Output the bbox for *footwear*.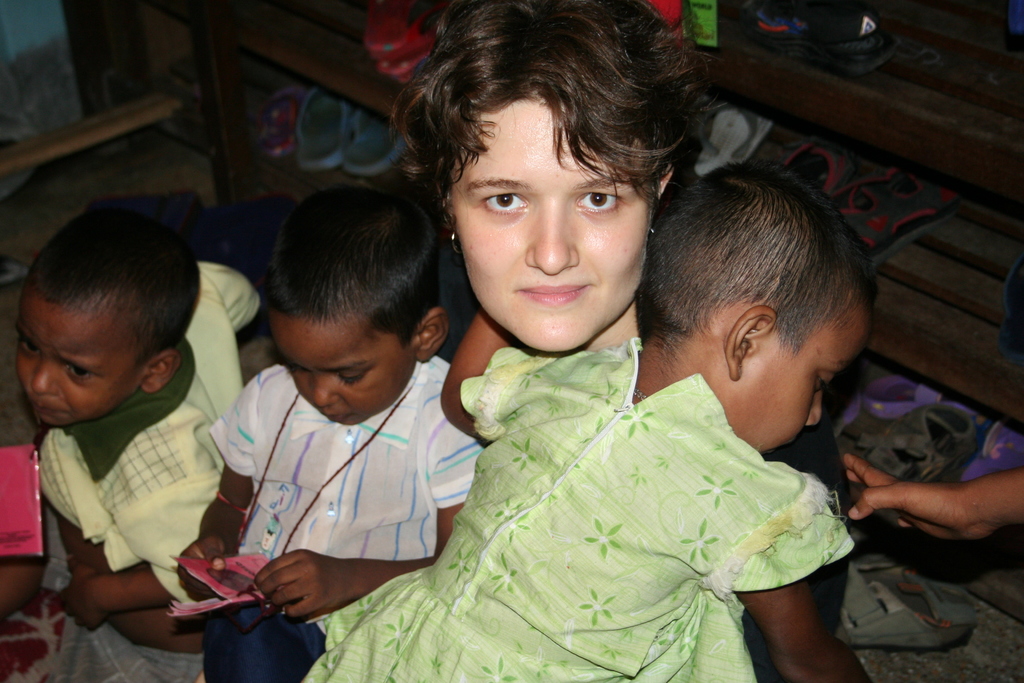
353, 113, 403, 168.
